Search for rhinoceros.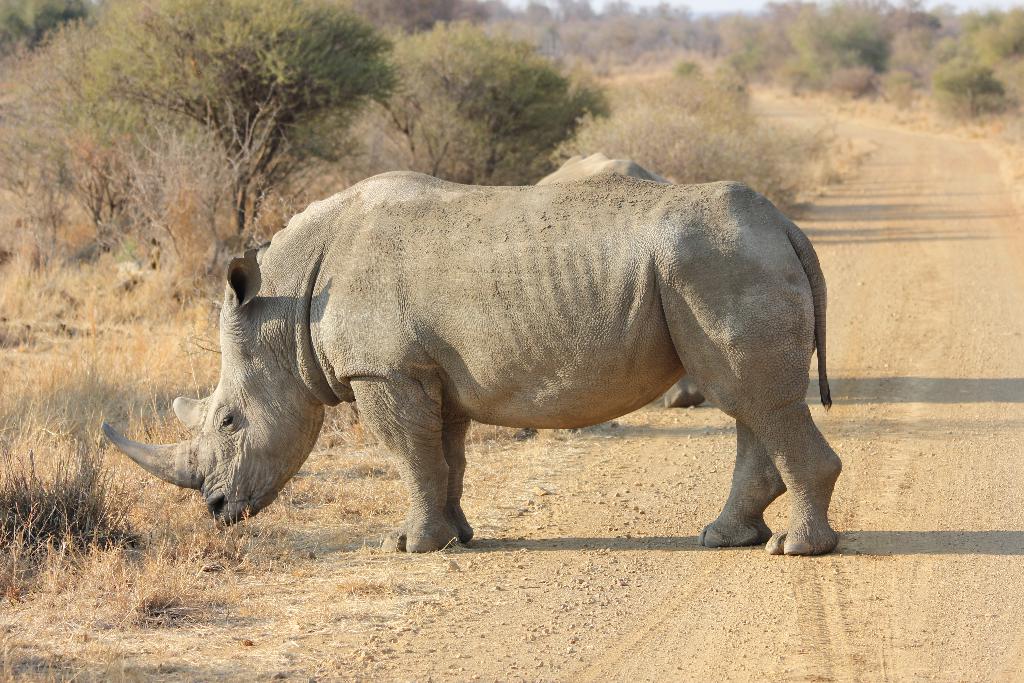
Found at Rect(535, 148, 706, 406).
